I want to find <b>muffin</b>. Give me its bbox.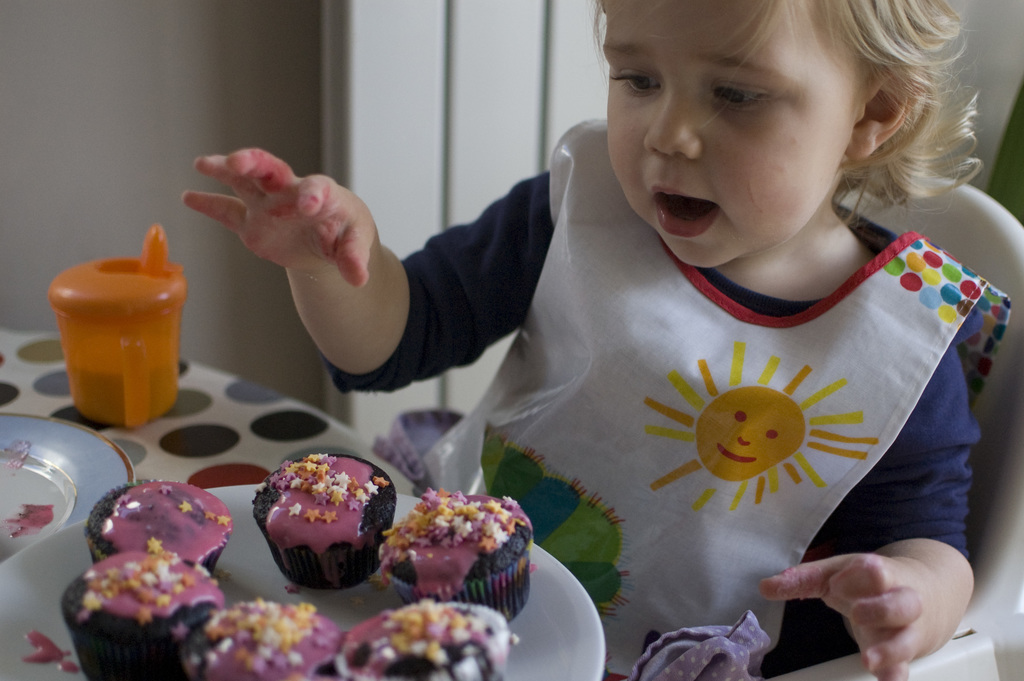
(63,538,228,680).
